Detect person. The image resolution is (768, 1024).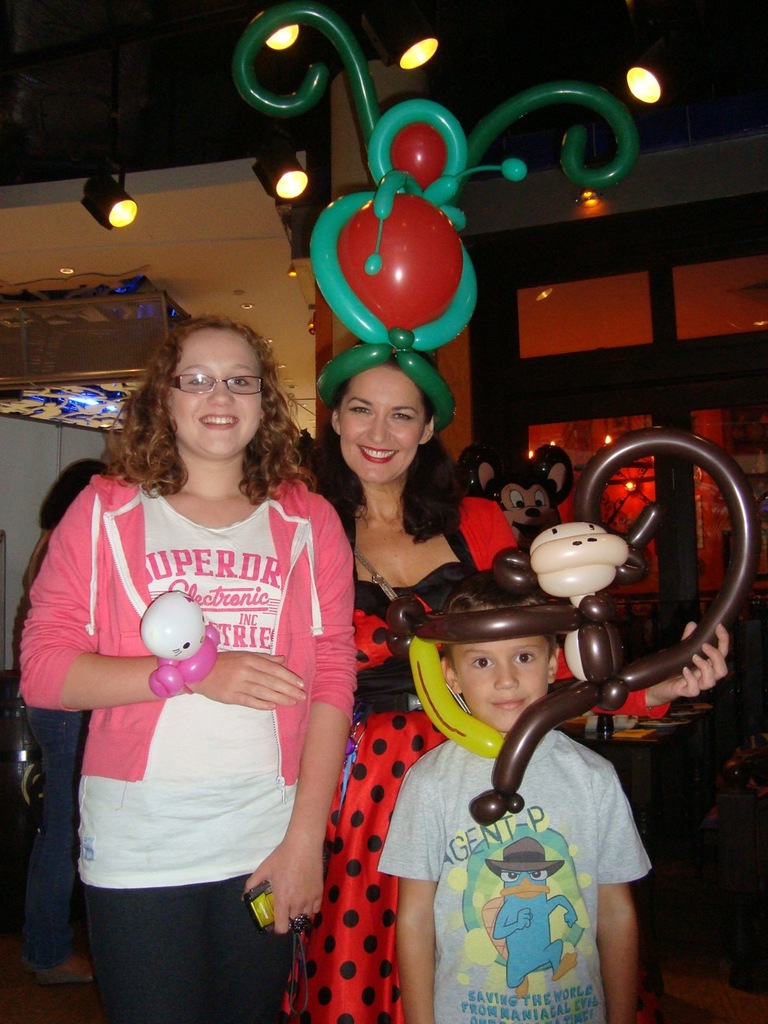
(31, 289, 366, 1023).
